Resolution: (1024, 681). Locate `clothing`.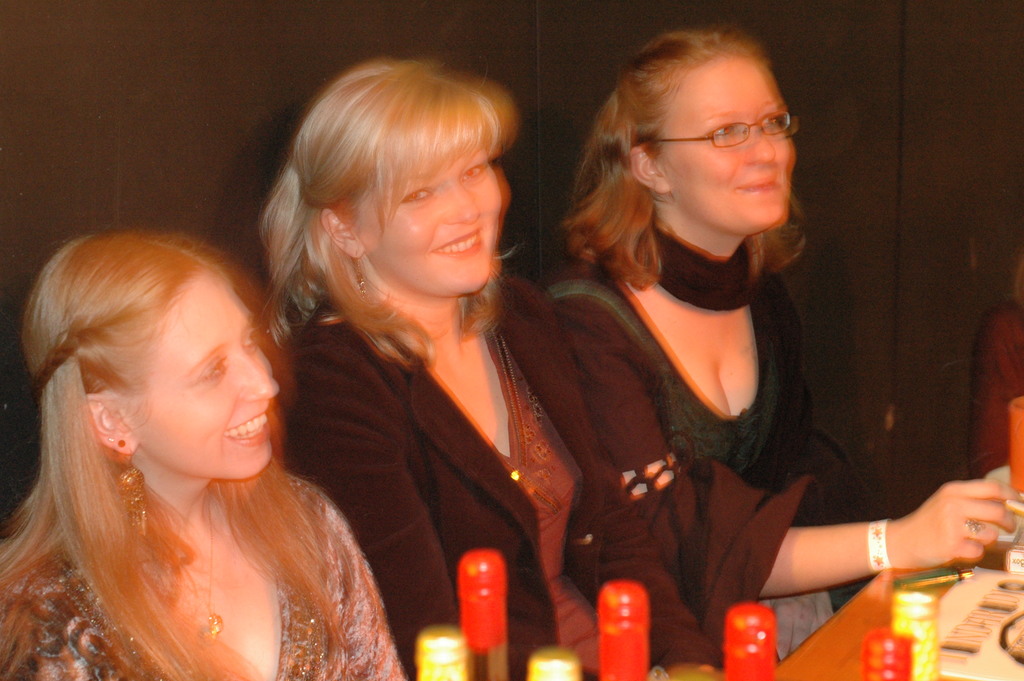
{"x1": 0, "y1": 466, "x2": 408, "y2": 680}.
